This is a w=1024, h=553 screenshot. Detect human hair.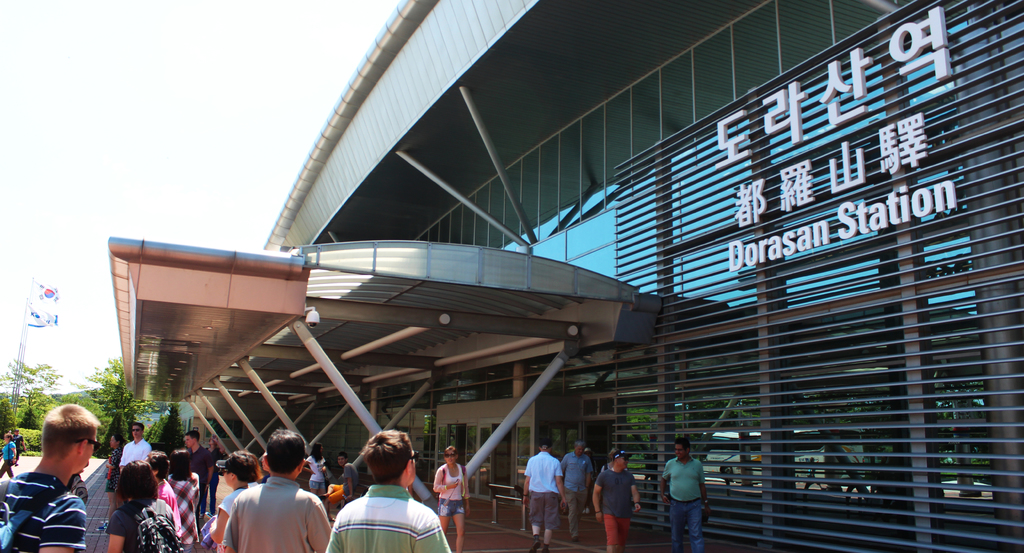
left=185, top=429, right=201, bottom=442.
